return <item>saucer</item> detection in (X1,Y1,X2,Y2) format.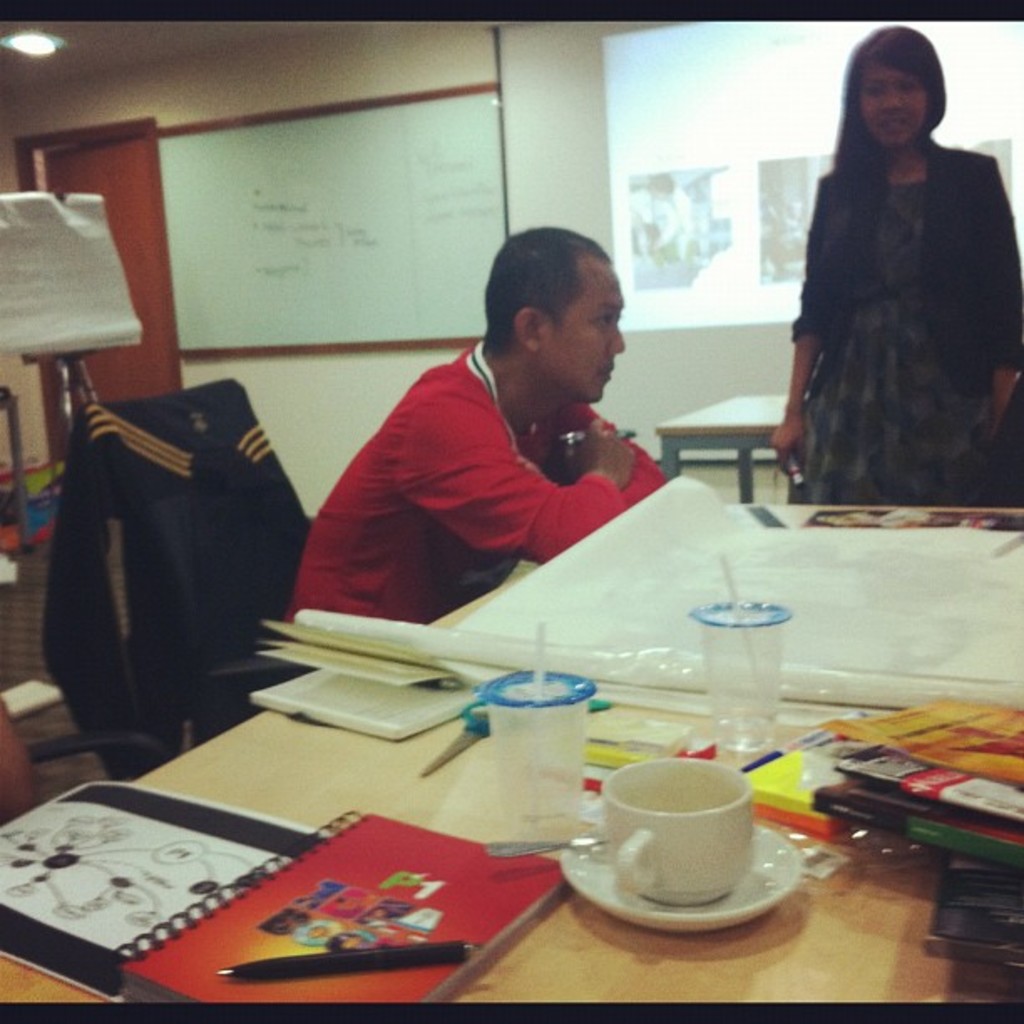
(559,827,810,929).
